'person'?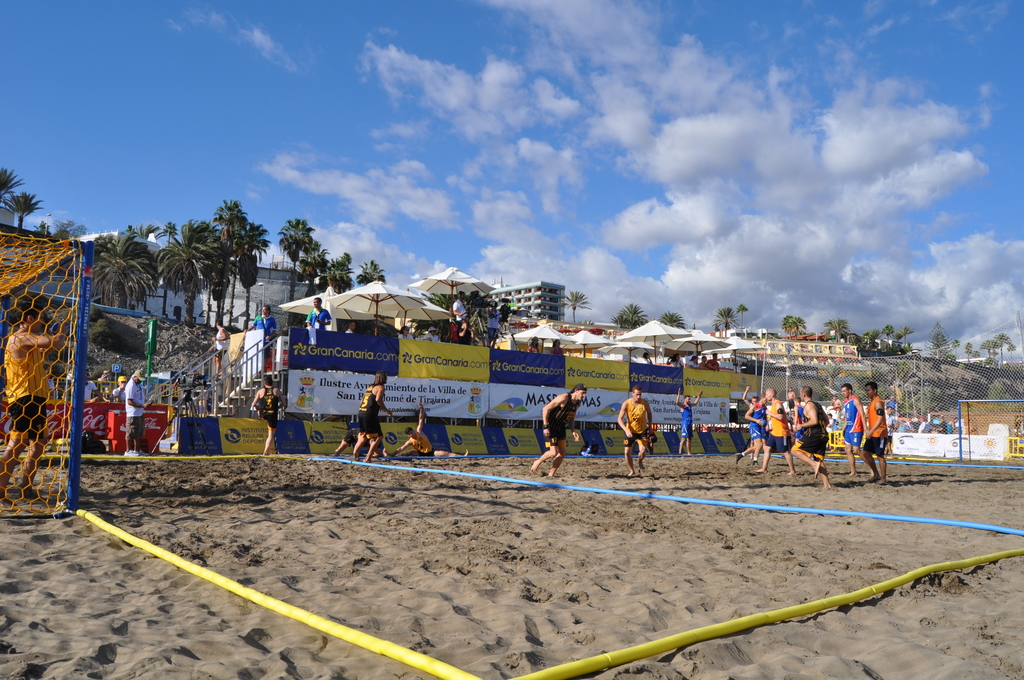
{"x1": 789, "y1": 385, "x2": 835, "y2": 491}
